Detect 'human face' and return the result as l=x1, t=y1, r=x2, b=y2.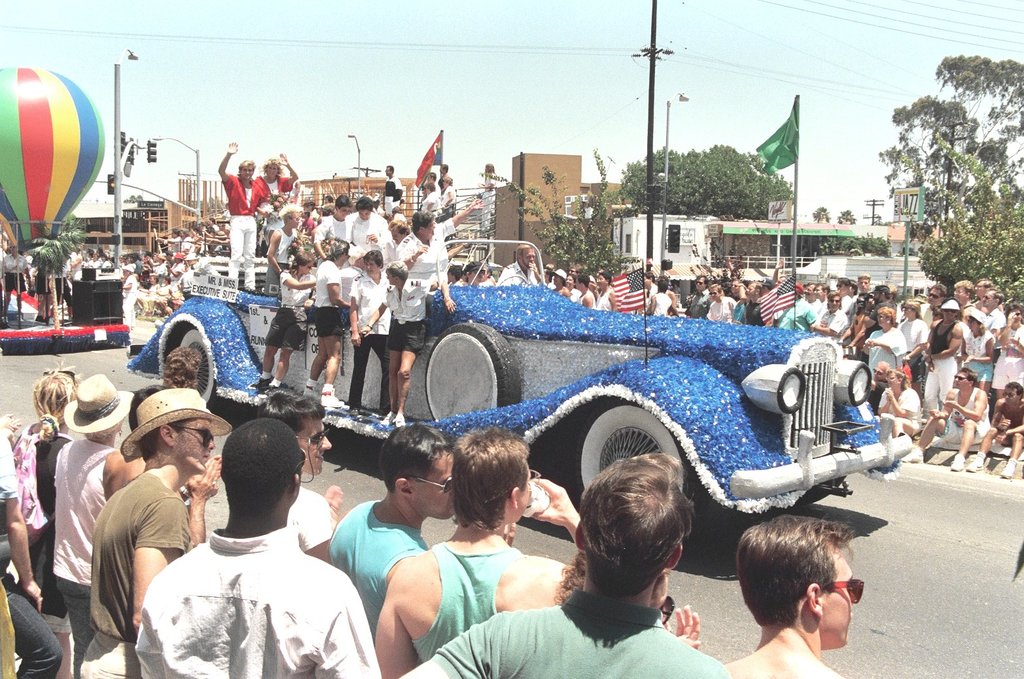
l=1004, t=385, r=1017, b=409.
